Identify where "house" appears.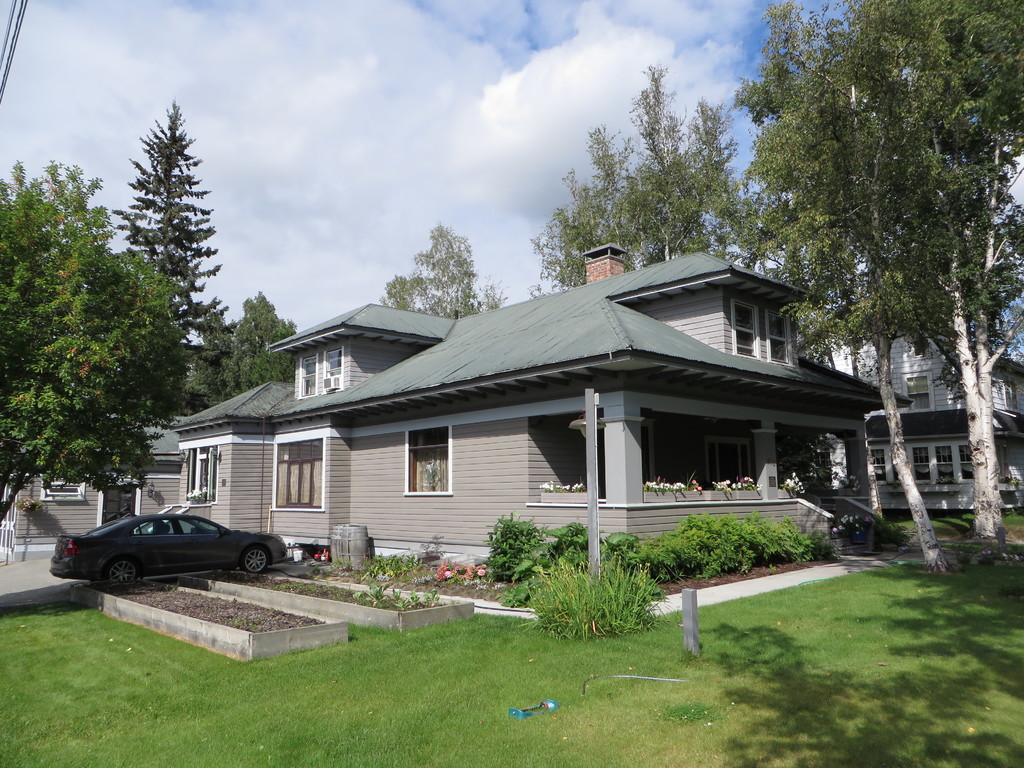
Appears at crop(849, 336, 1023, 511).
